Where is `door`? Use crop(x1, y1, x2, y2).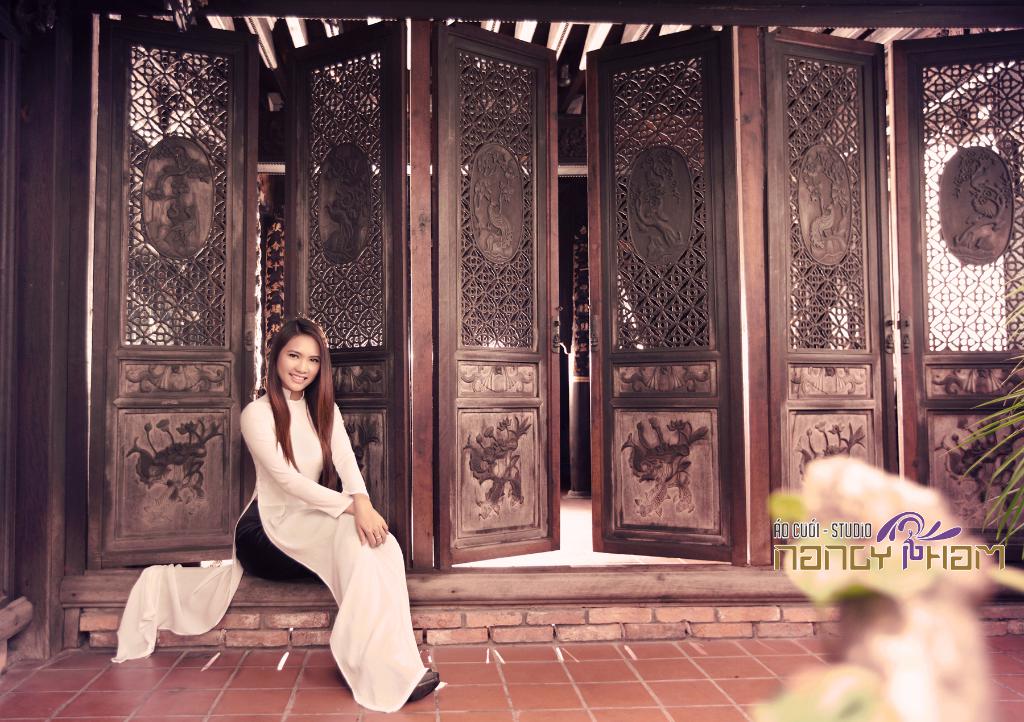
crop(250, 44, 390, 588).
